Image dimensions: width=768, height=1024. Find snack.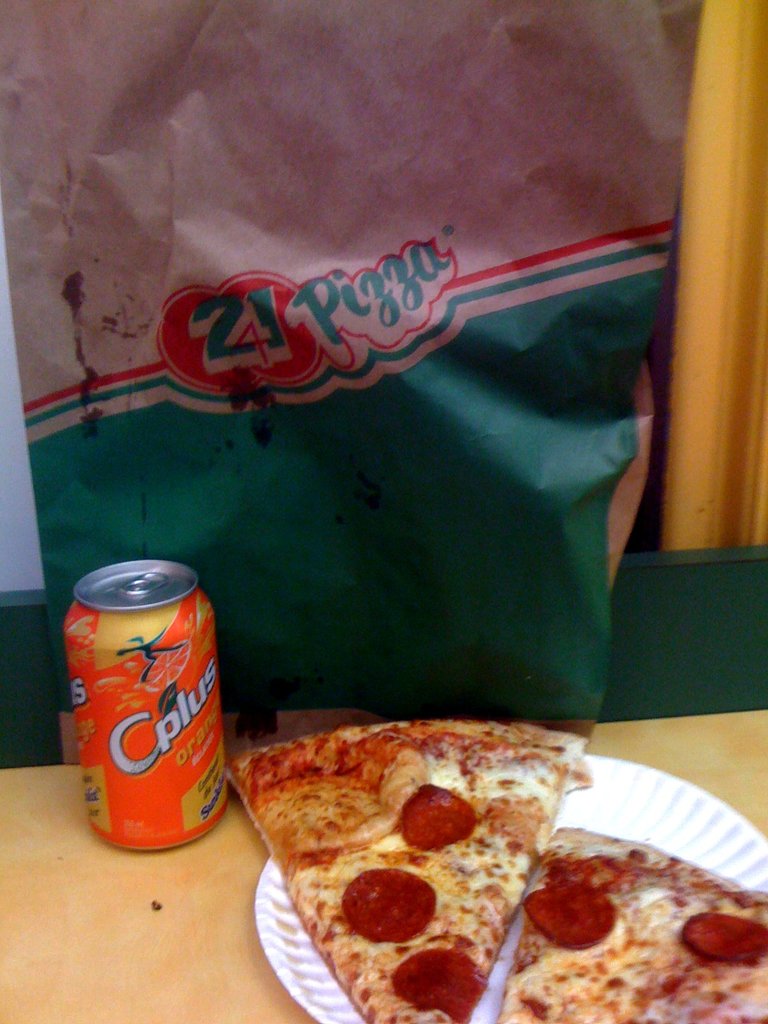
rect(492, 828, 767, 1023).
